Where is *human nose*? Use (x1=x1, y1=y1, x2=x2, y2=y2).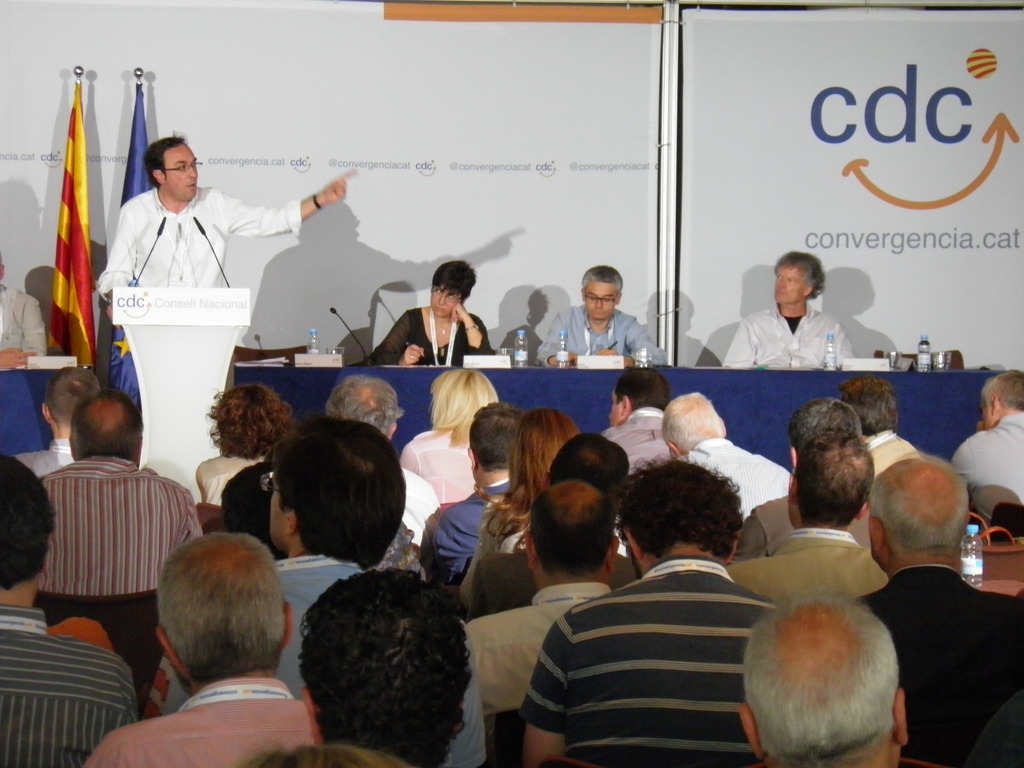
(x1=189, y1=166, x2=195, y2=177).
